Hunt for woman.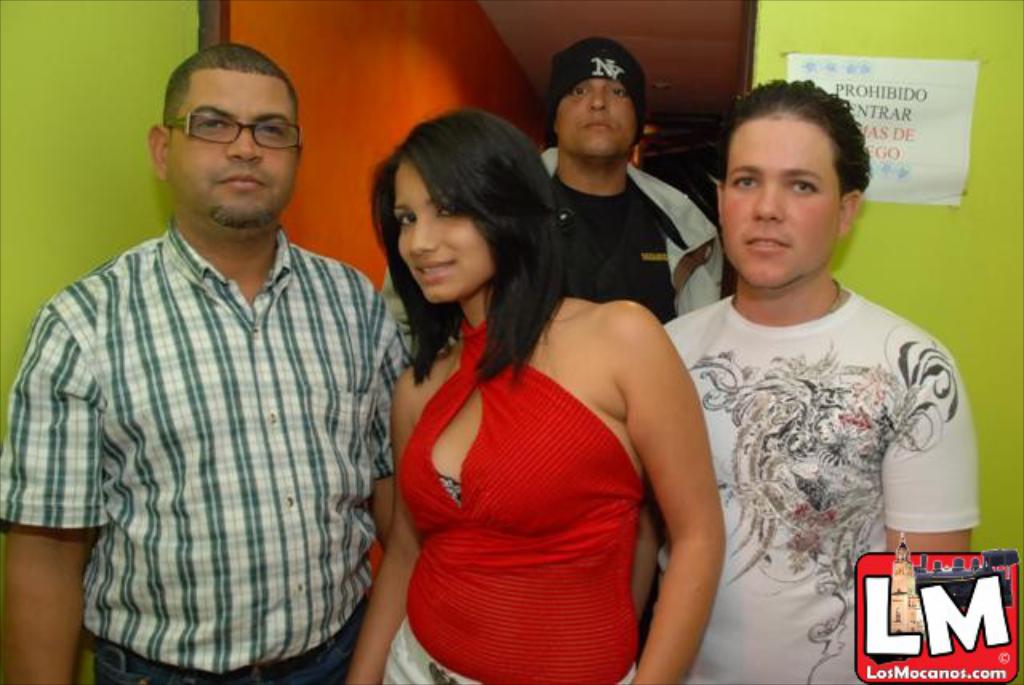
Hunted down at x1=346 y1=94 x2=714 y2=679.
